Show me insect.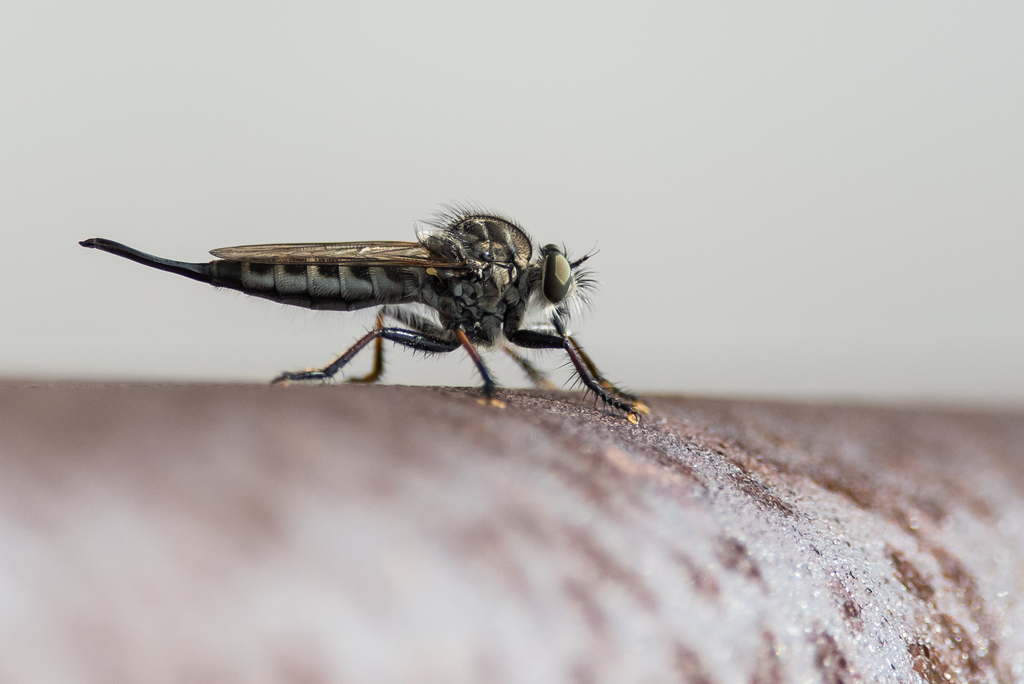
insect is here: select_region(81, 201, 650, 428).
